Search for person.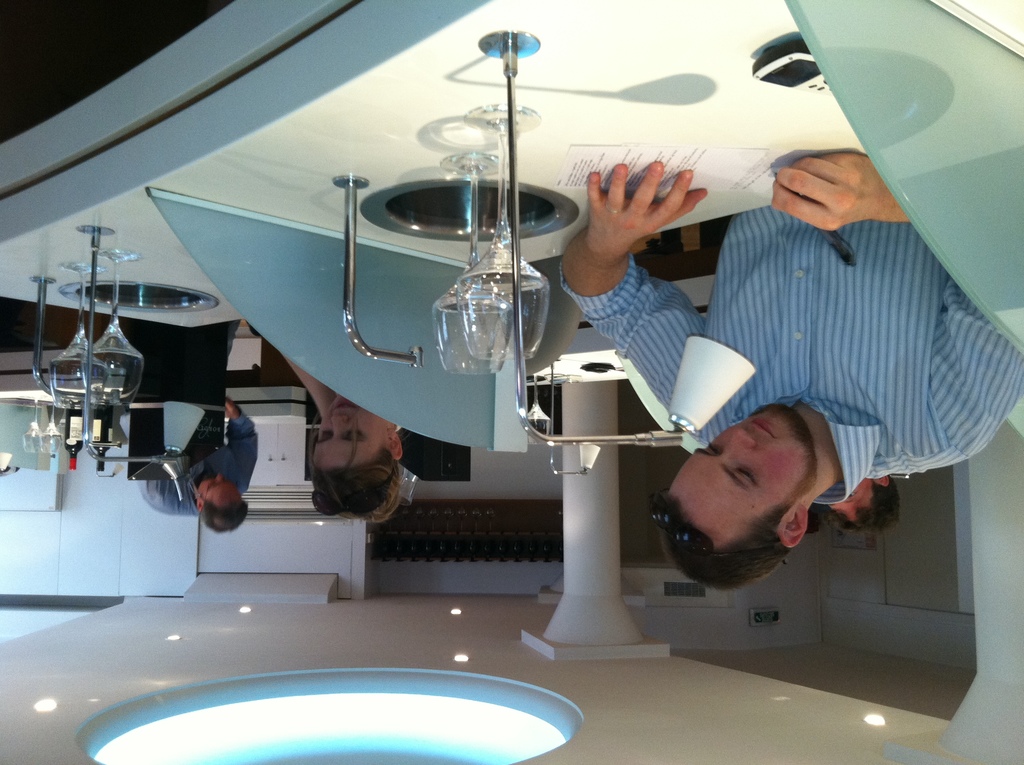
Found at box(138, 389, 263, 533).
